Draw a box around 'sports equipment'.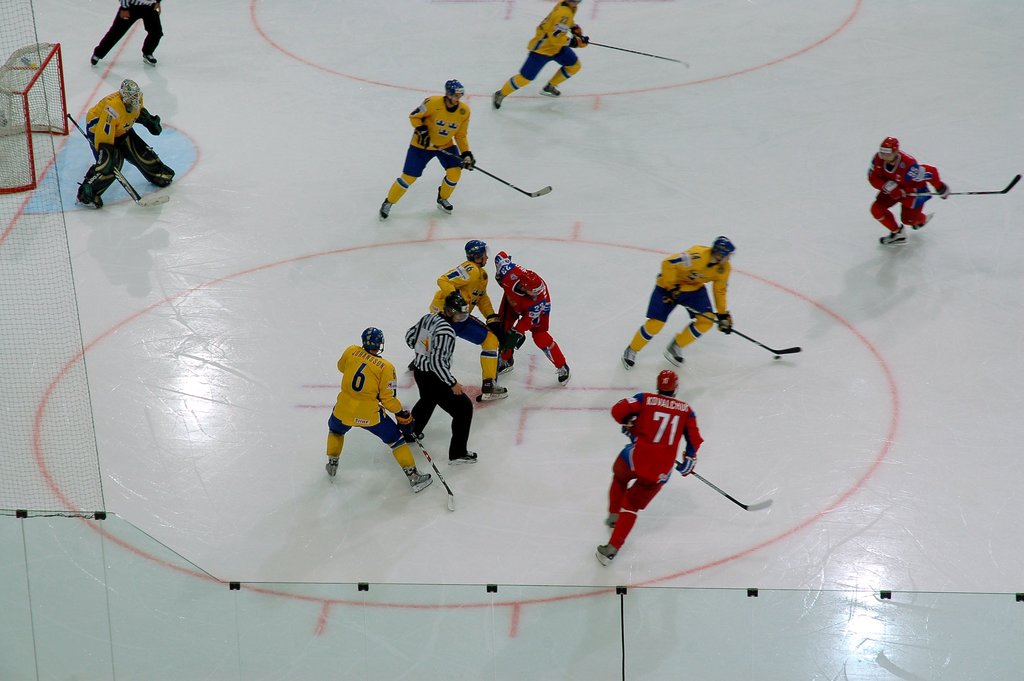
region(378, 196, 393, 222).
